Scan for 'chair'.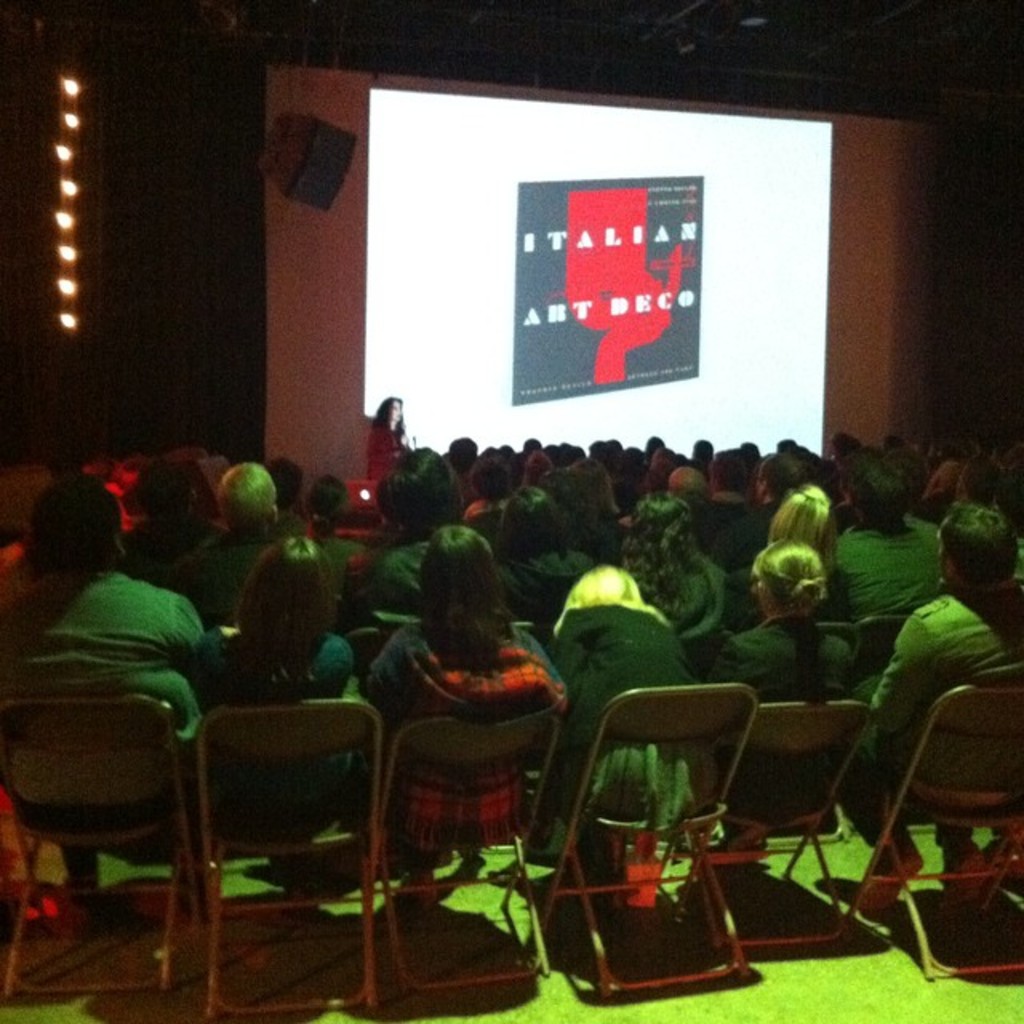
Scan result: {"x1": 531, "y1": 683, "x2": 758, "y2": 994}.
